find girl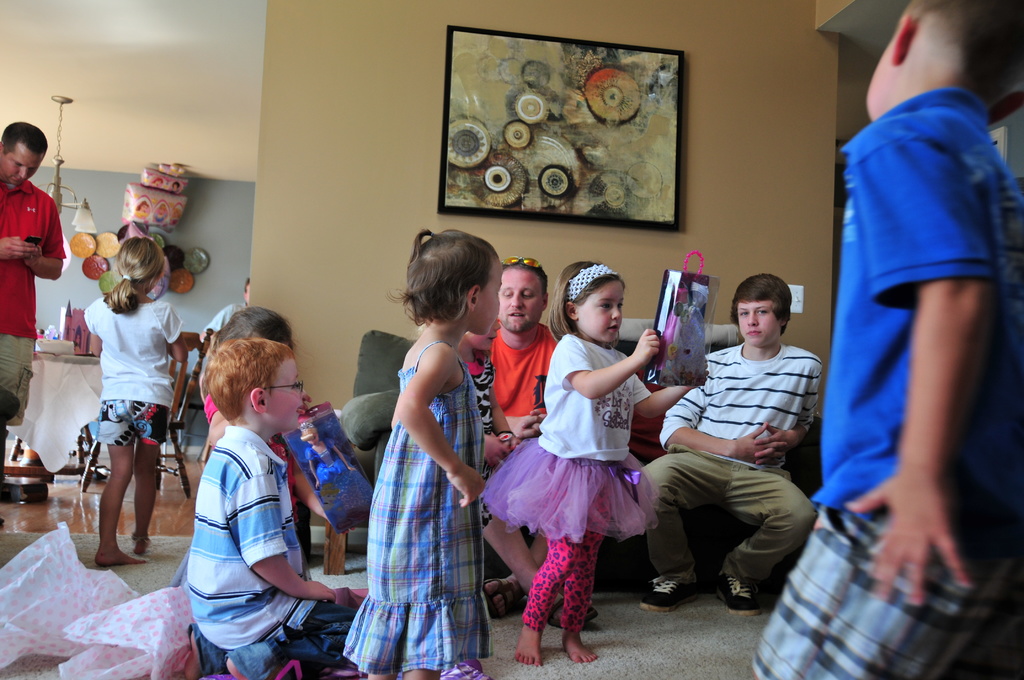
[left=484, top=270, right=657, bottom=670]
